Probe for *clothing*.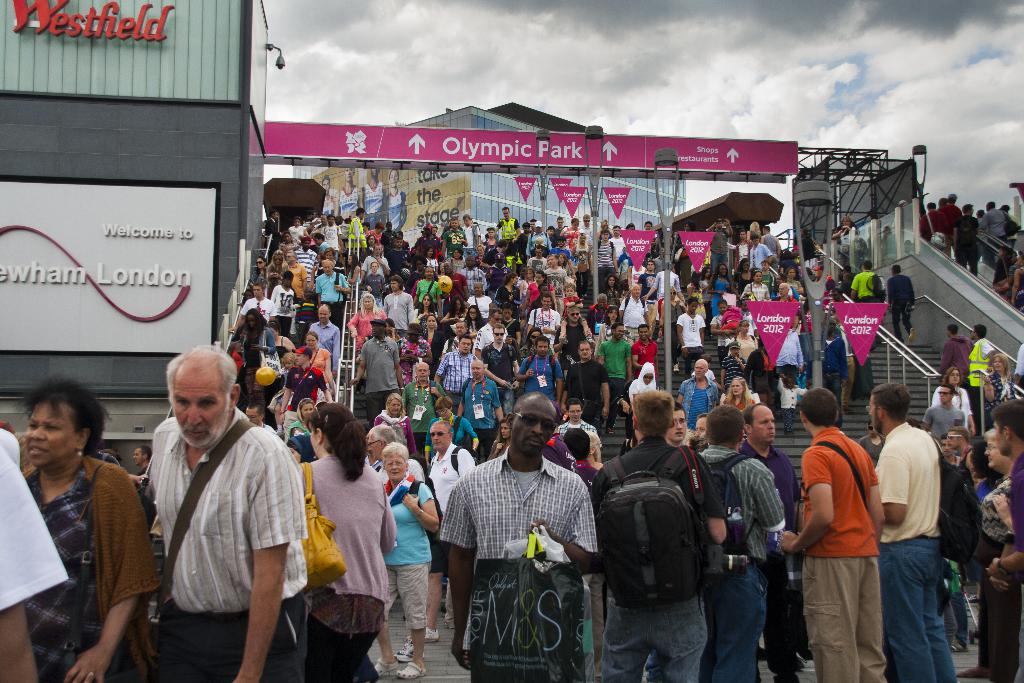
Probe result: (x1=582, y1=442, x2=718, y2=682).
